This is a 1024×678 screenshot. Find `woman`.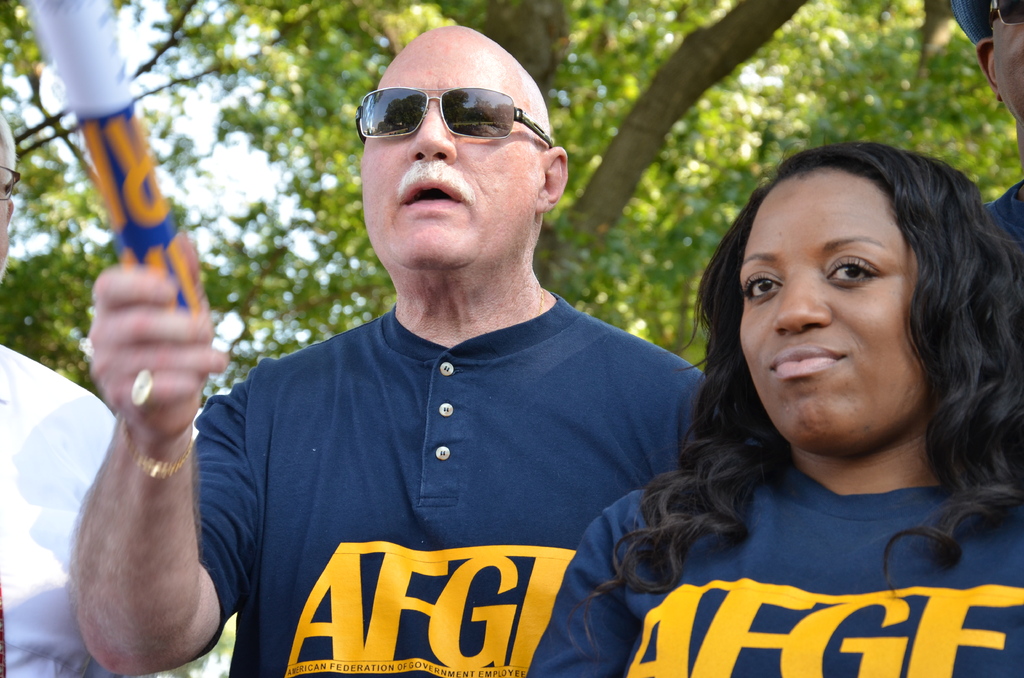
Bounding box: 572:101:1021:672.
